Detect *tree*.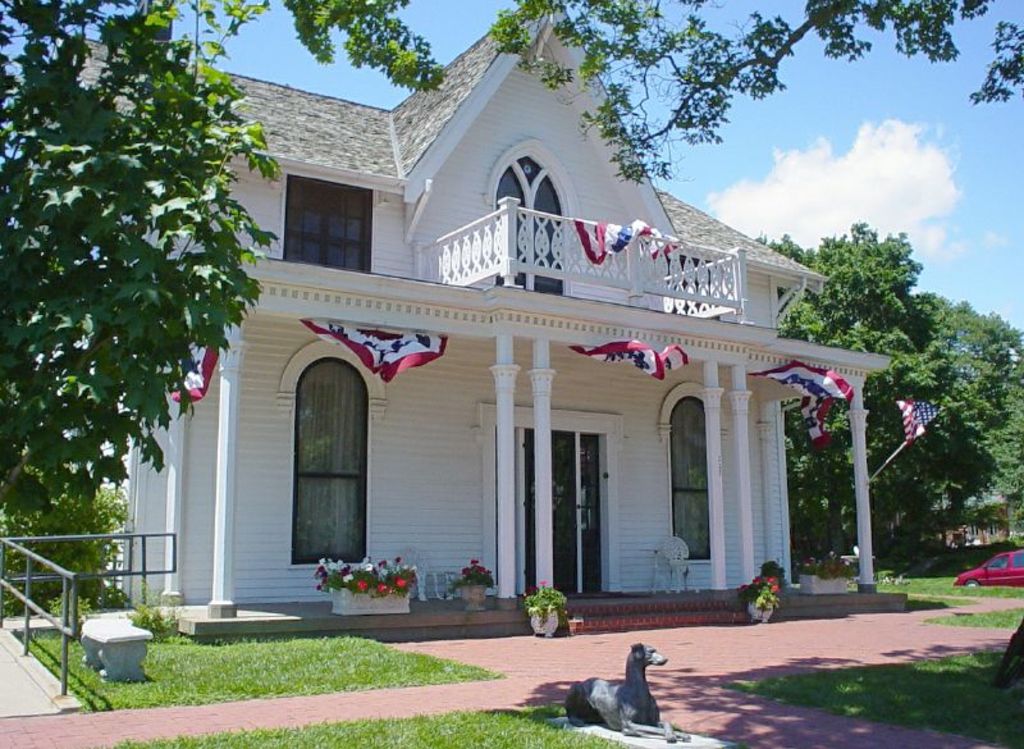
Detected at Rect(0, 0, 288, 545).
